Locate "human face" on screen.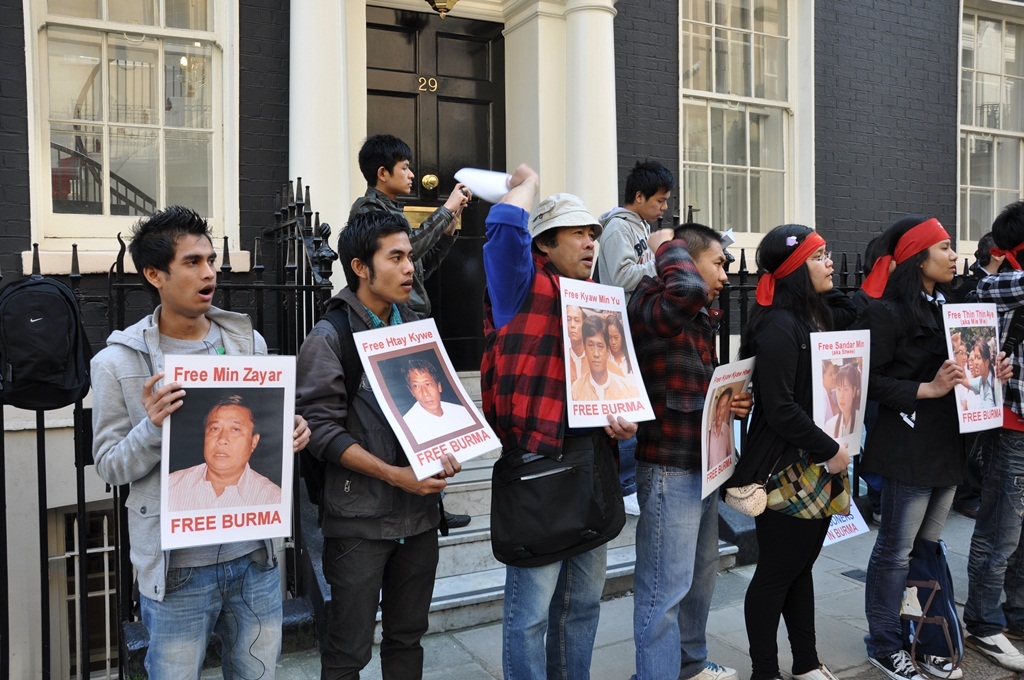
On screen at [x1=606, y1=326, x2=622, y2=354].
